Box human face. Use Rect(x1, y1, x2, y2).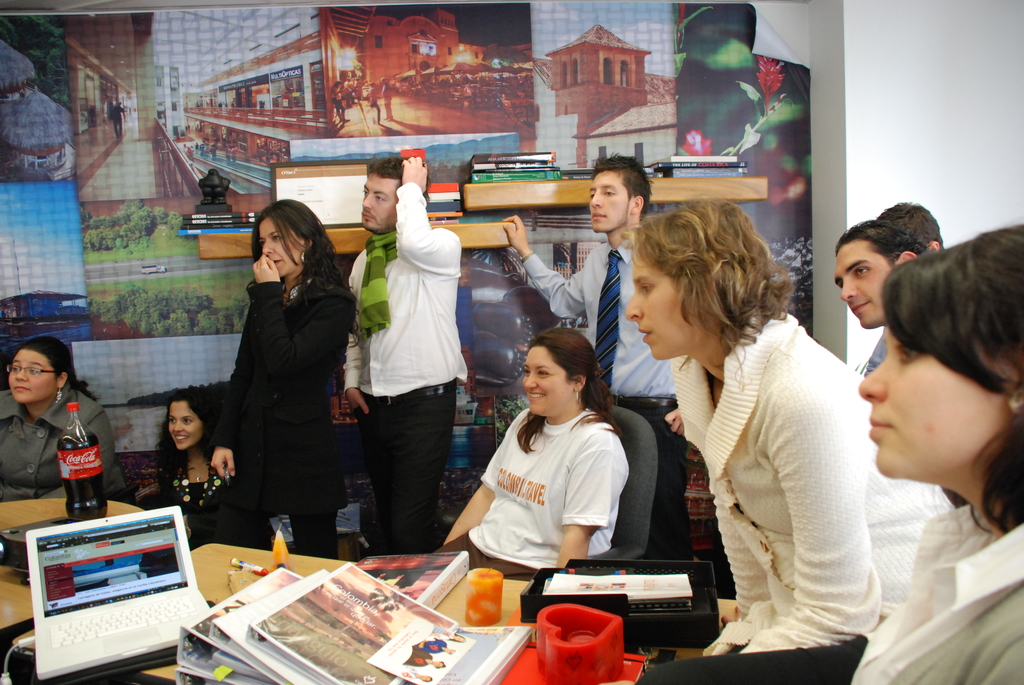
Rect(362, 174, 400, 229).
